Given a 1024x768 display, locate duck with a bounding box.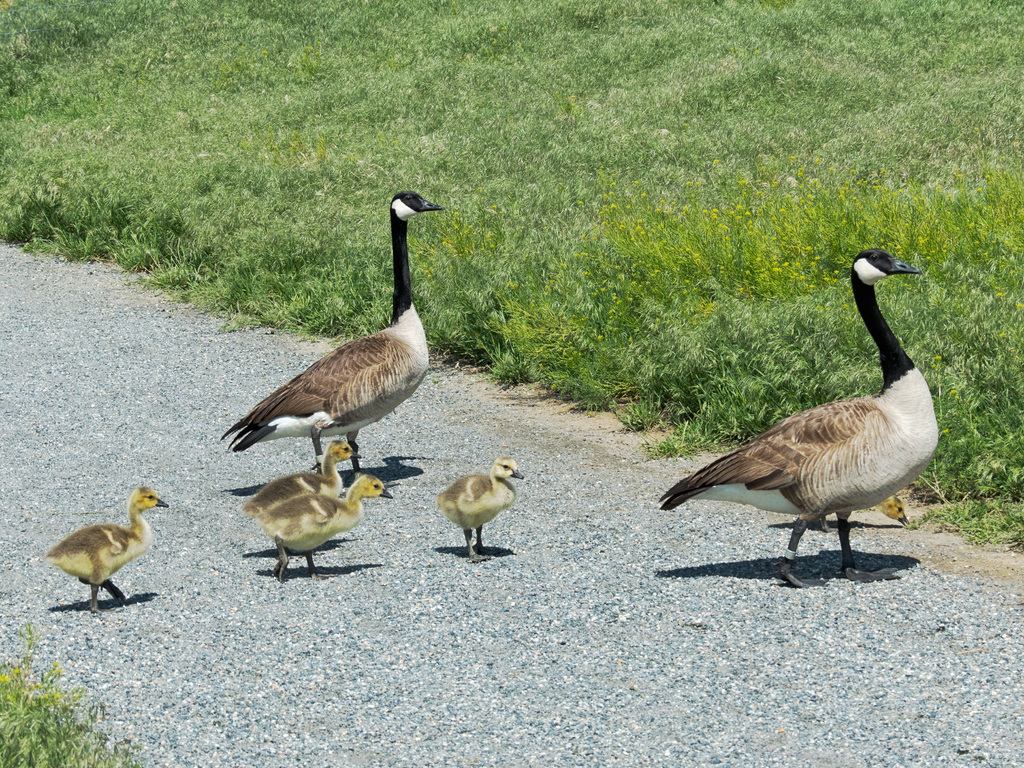
Located: (x1=657, y1=241, x2=948, y2=593).
